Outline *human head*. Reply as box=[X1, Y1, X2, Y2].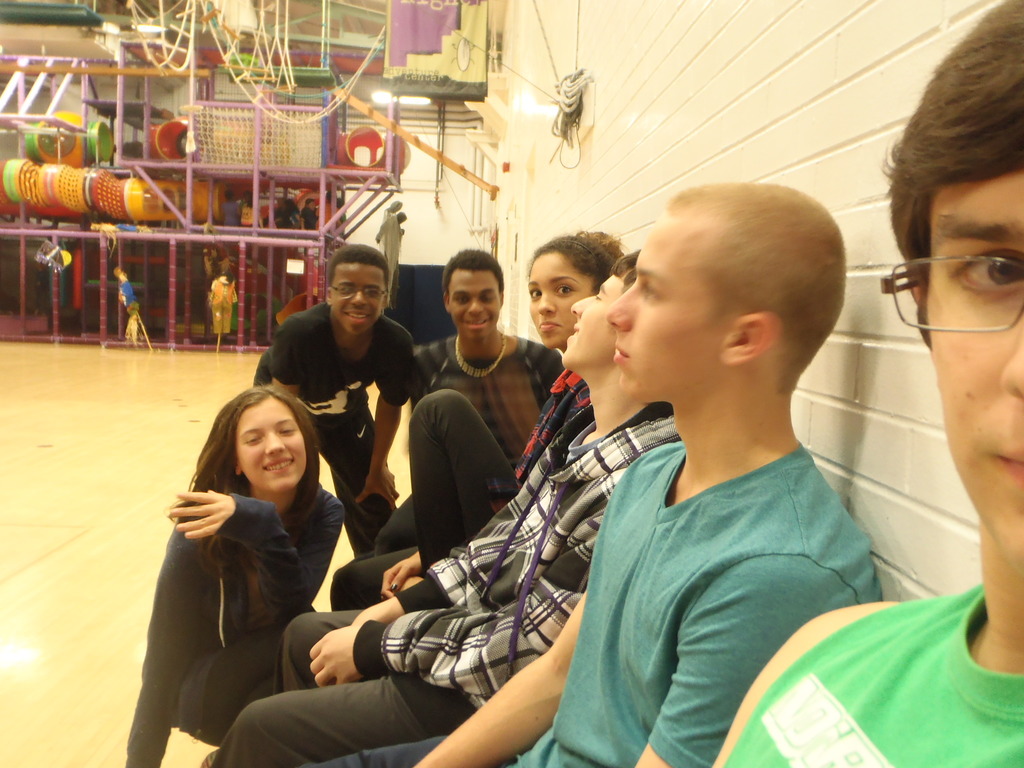
box=[284, 200, 294, 209].
